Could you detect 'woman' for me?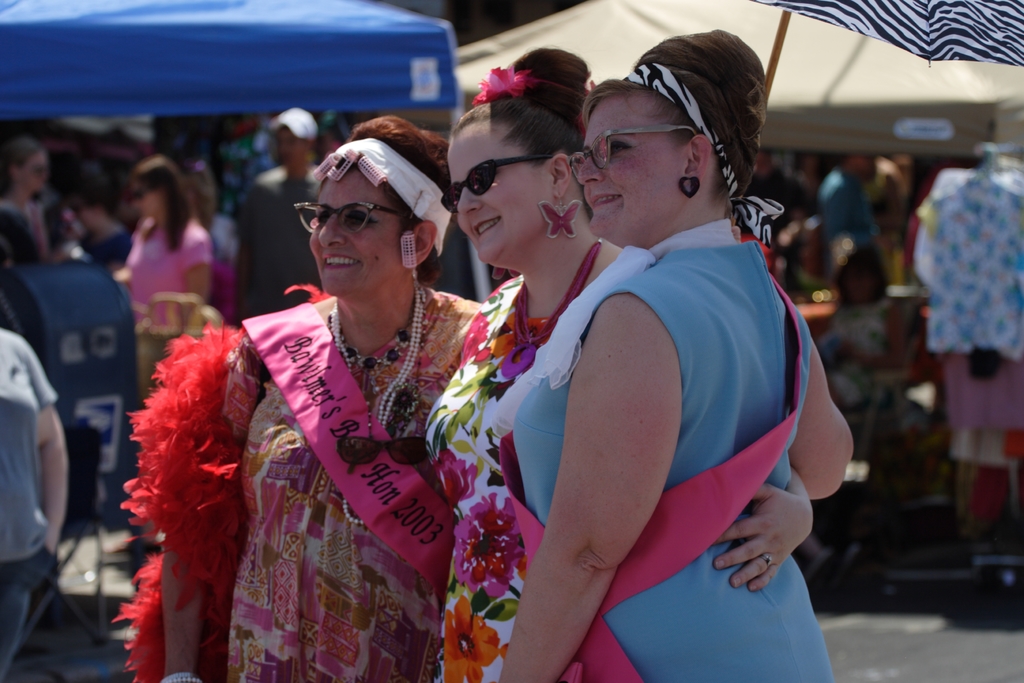
Detection result: [110,115,486,682].
